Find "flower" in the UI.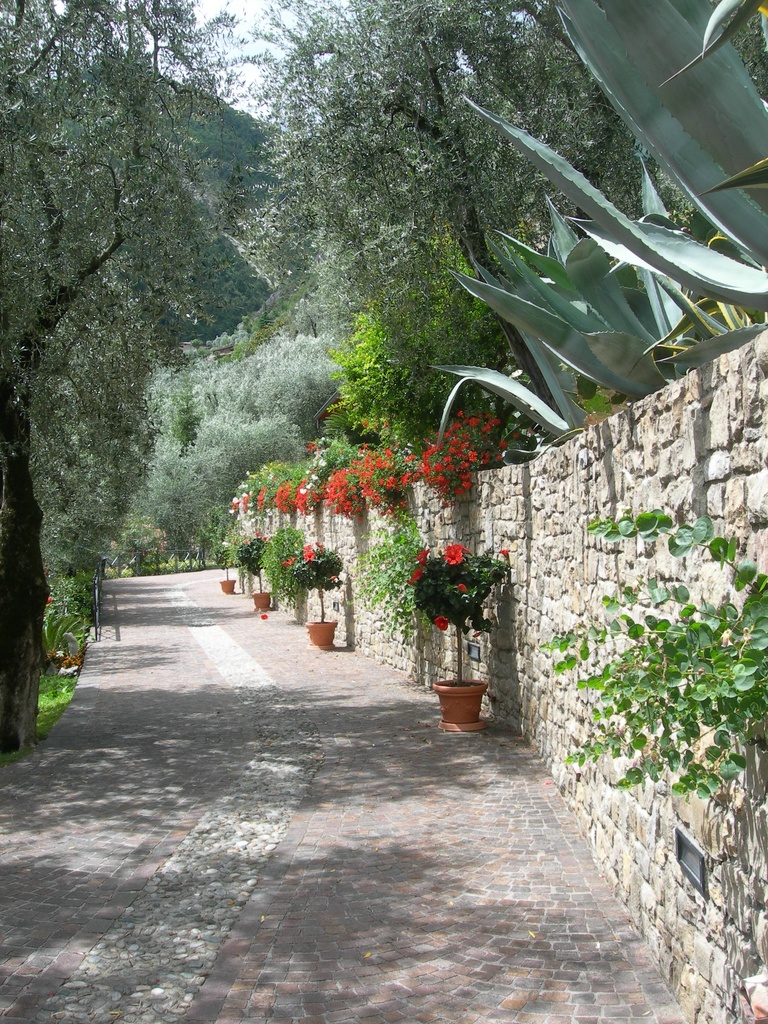
UI element at {"left": 437, "top": 540, "right": 463, "bottom": 566}.
